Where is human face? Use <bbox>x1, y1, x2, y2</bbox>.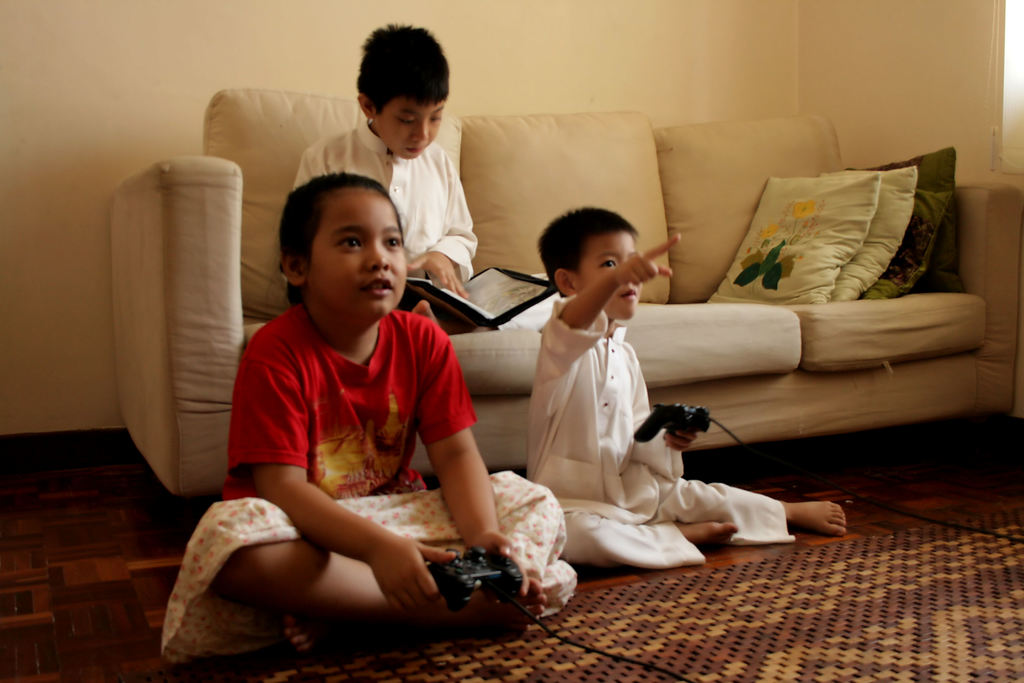
<bbox>306, 188, 406, 320</bbox>.
